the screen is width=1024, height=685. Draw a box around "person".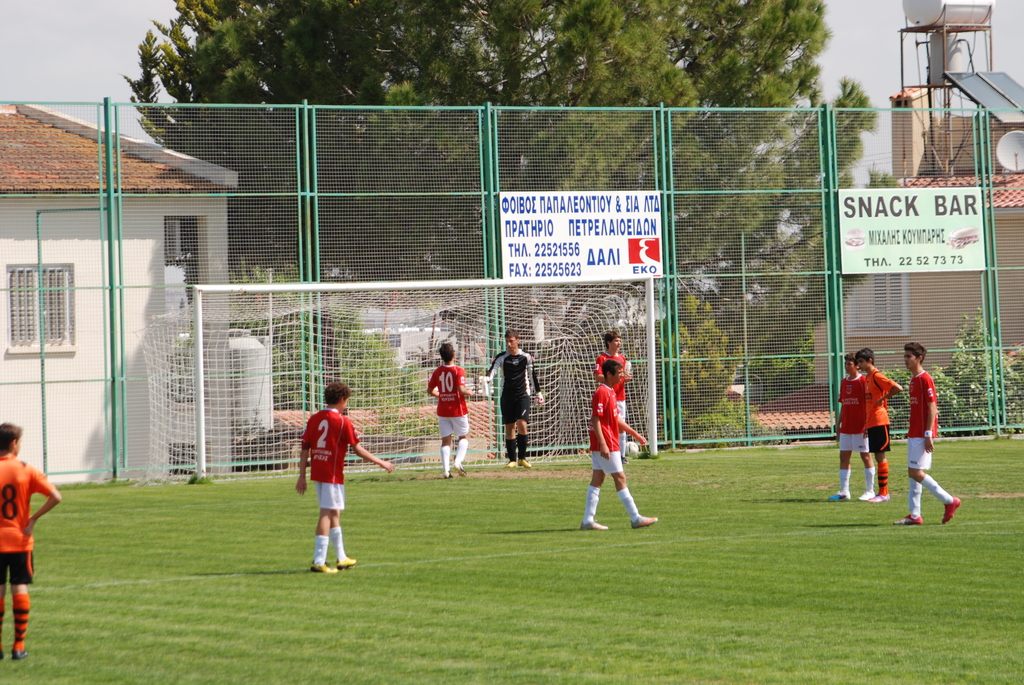
{"x1": 0, "y1": 420, "x2": 63, "y2": 659}.
